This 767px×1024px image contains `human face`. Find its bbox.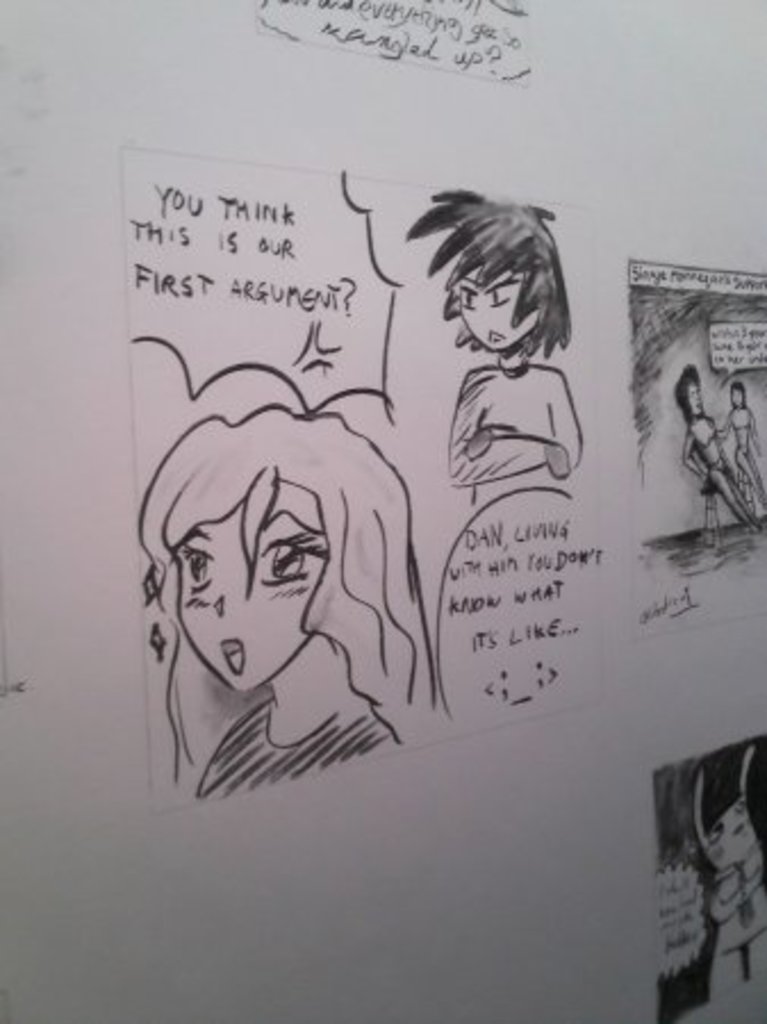
[455, 269, 537, 350].
